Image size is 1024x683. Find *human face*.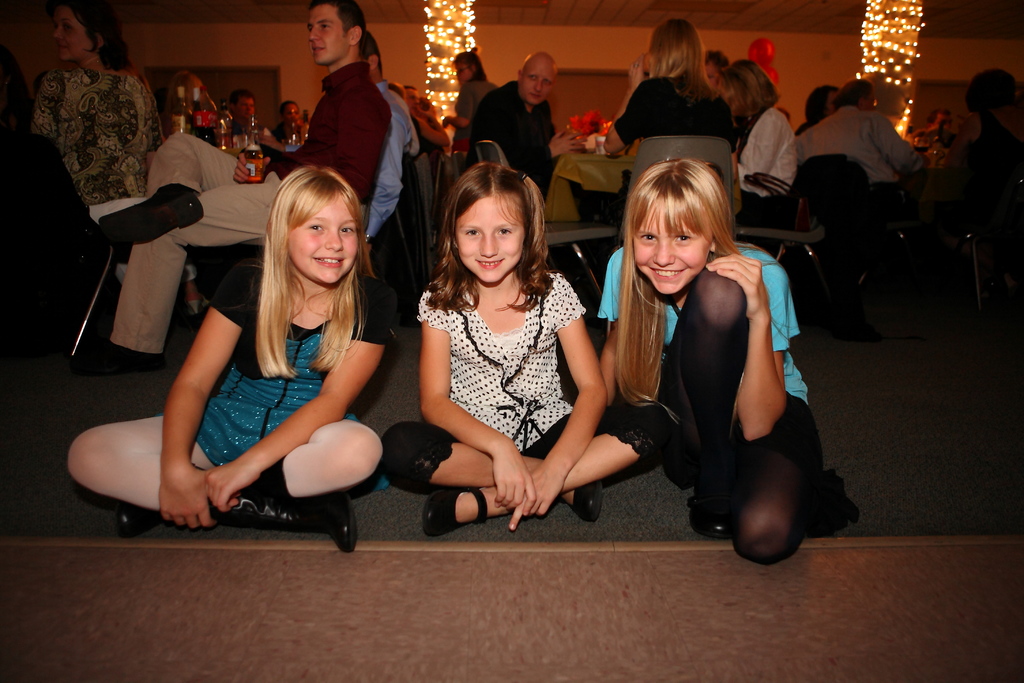
[452,60,471,81].
